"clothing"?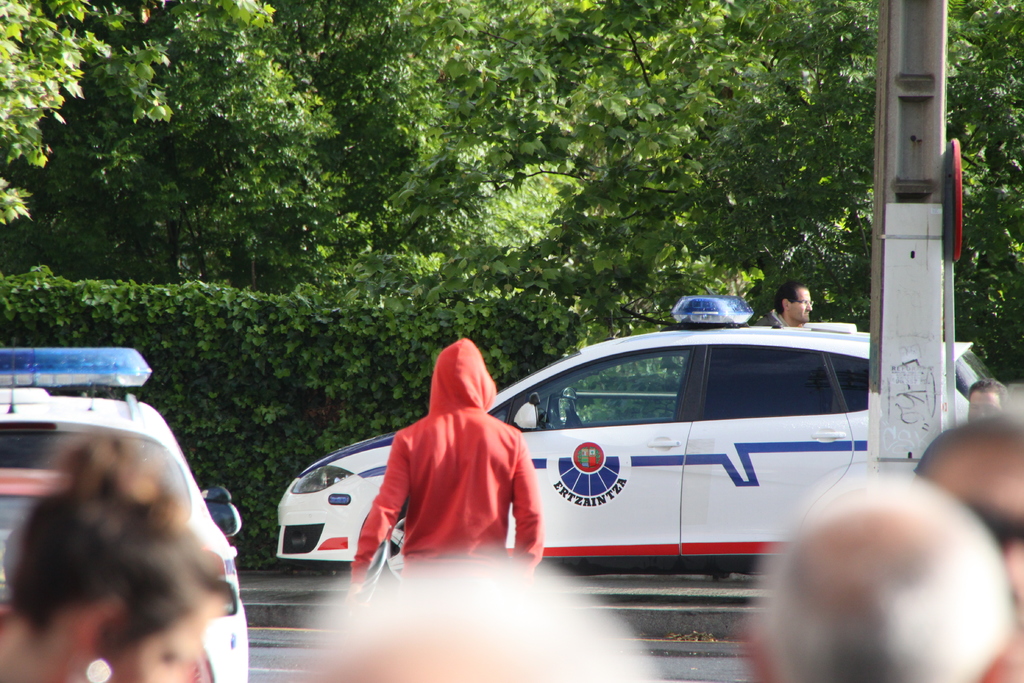
box(376, 360, 534, 590)
